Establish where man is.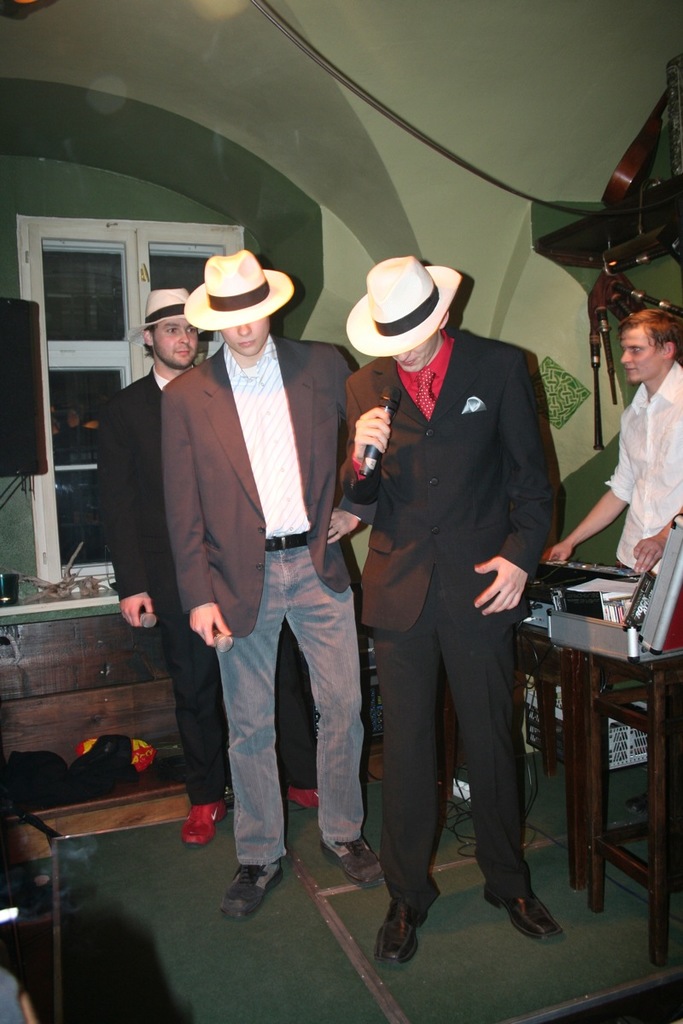
Established at x1=91, y1=286, x2=319, y2=849.
